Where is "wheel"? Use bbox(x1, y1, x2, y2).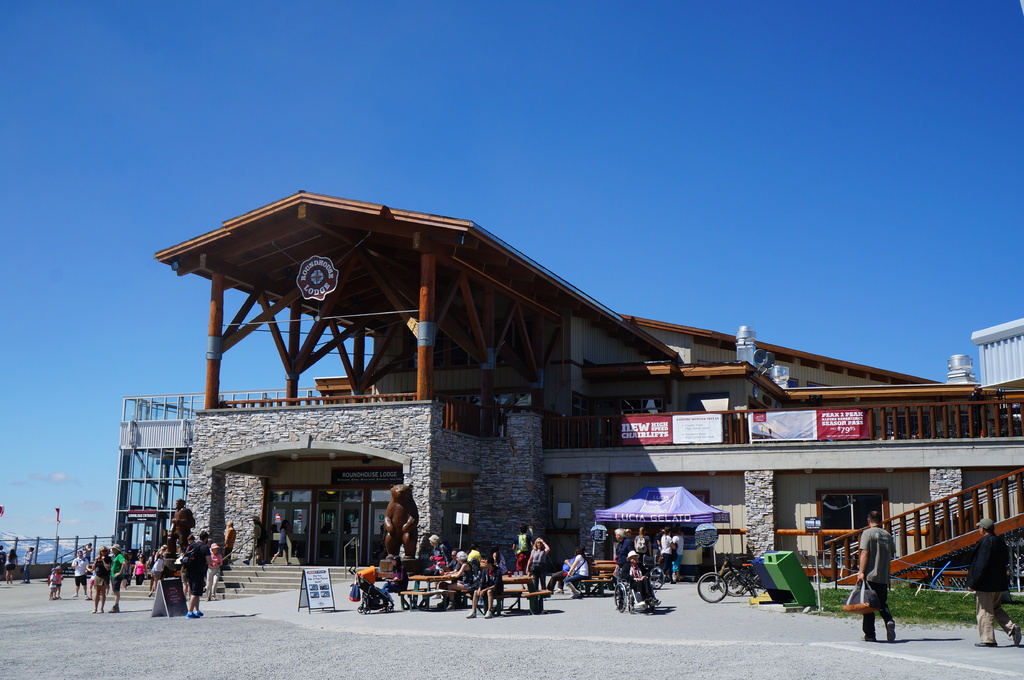
bbox(354, 603, 364, 613).
